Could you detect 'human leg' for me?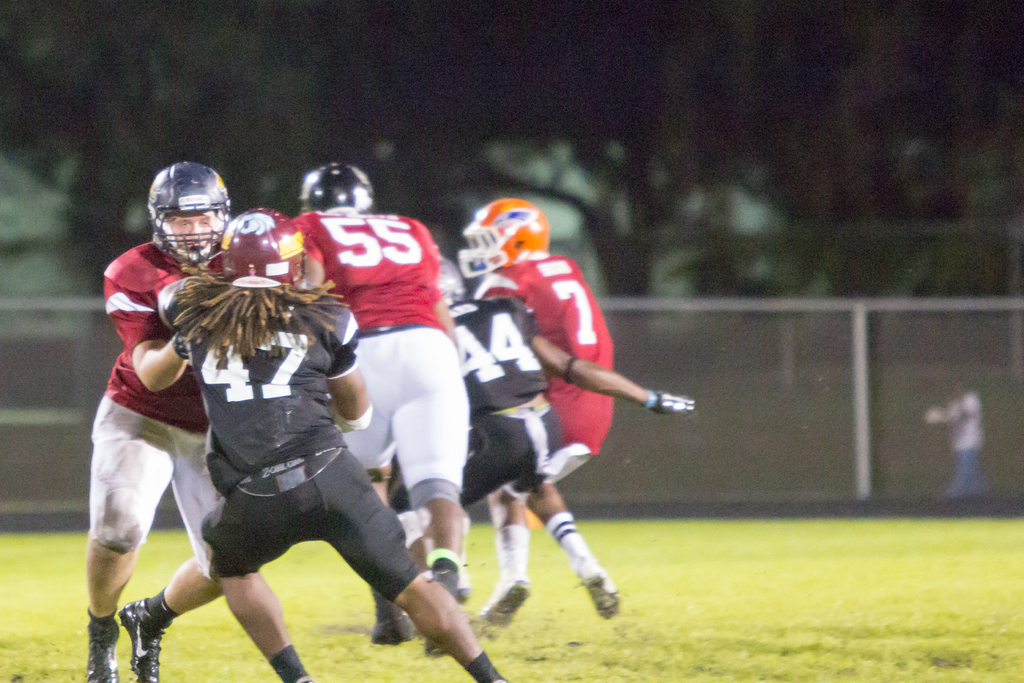
Detection result: (left=90, top=418, right=148, bottom=682).
